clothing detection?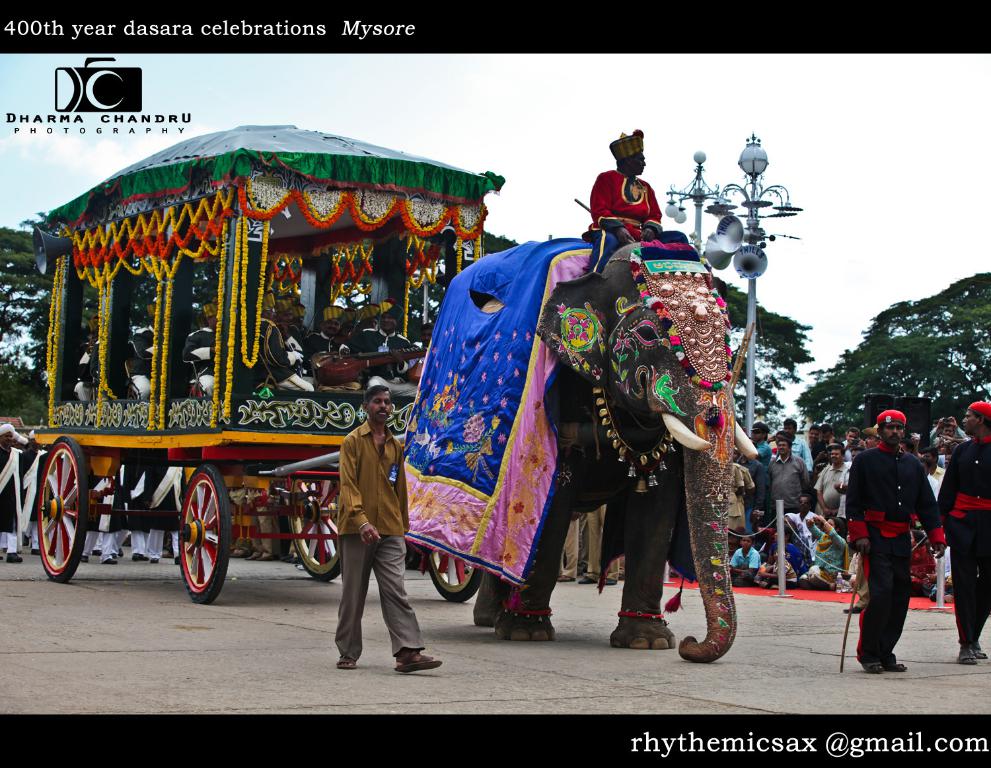
0, 445, 22, 554
